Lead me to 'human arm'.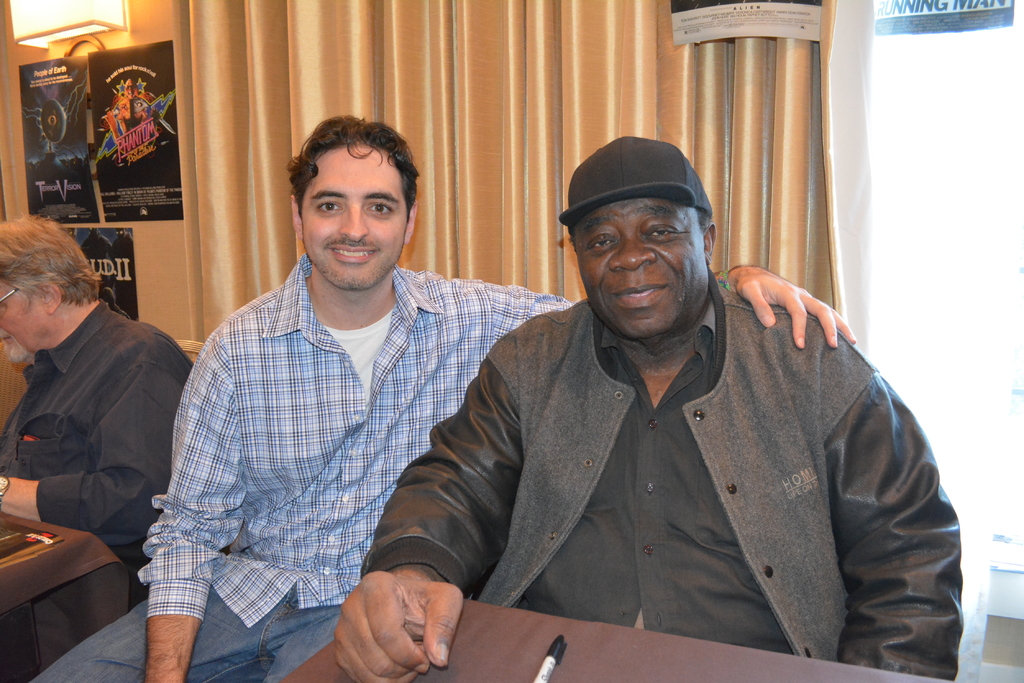
Lead to (x1=481, y1=254, x2=856, y2=341).
